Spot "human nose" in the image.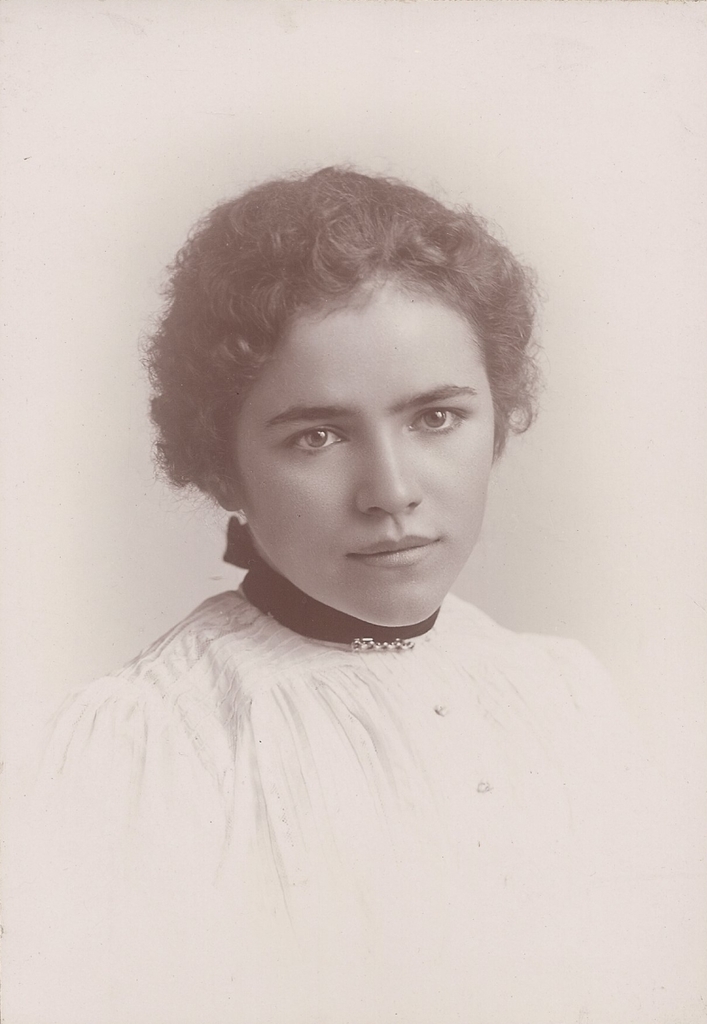
"human nose" found at 349,431,424,515.
